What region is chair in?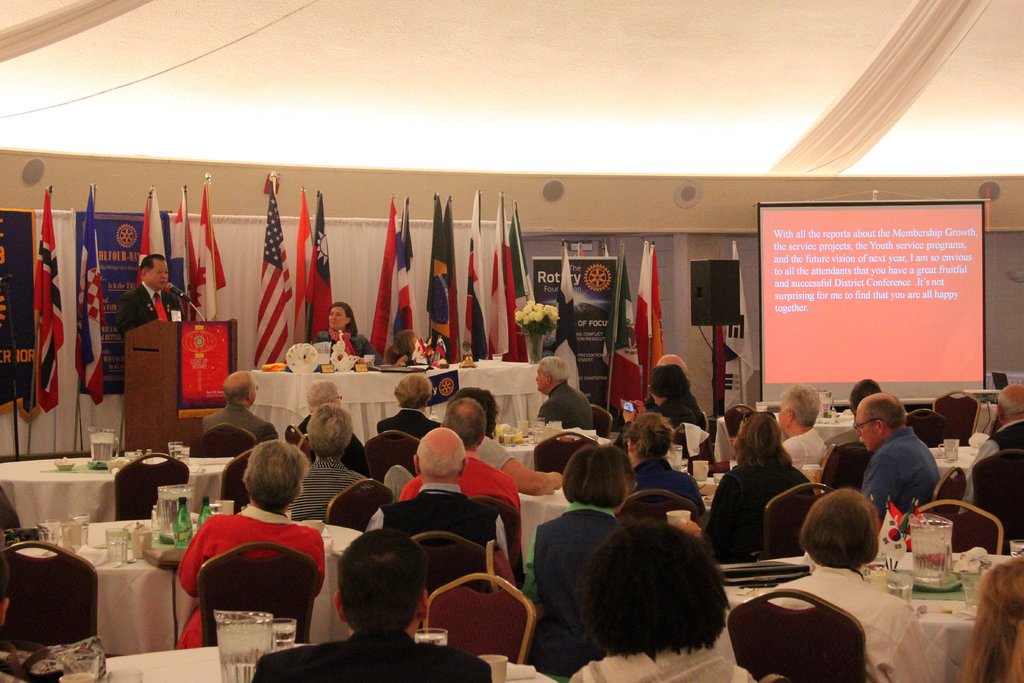
detection(114, 451, 193, 521).
